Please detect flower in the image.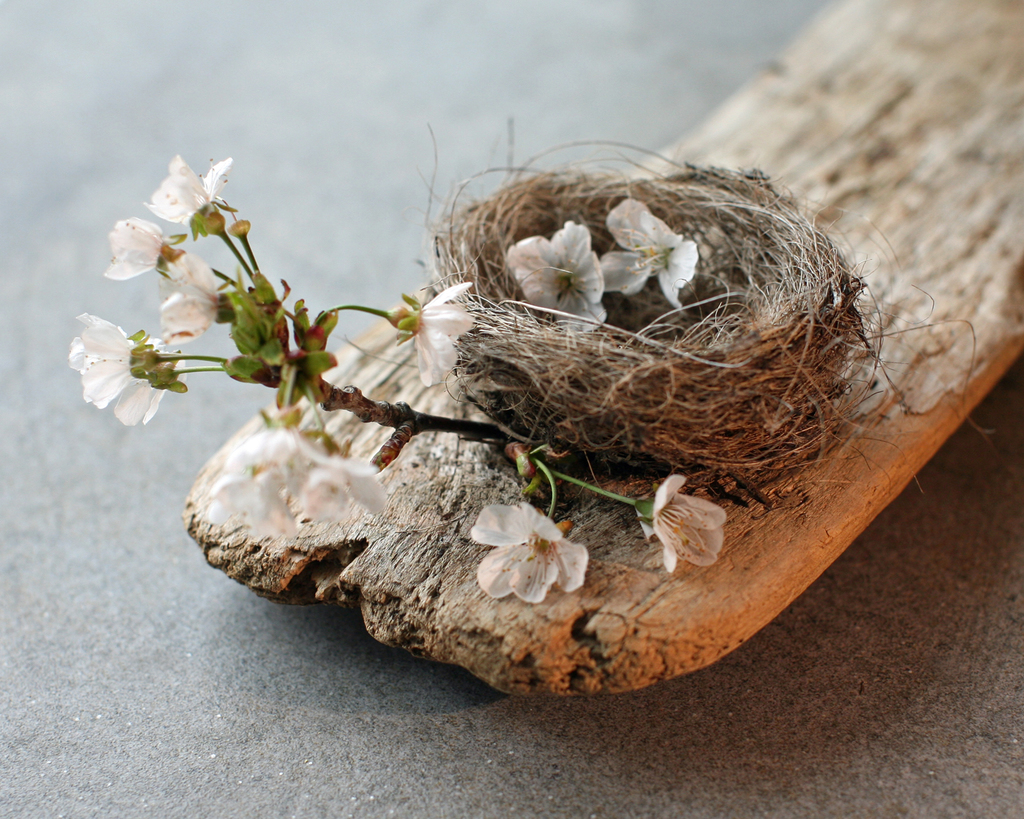
136:154:233:223.
